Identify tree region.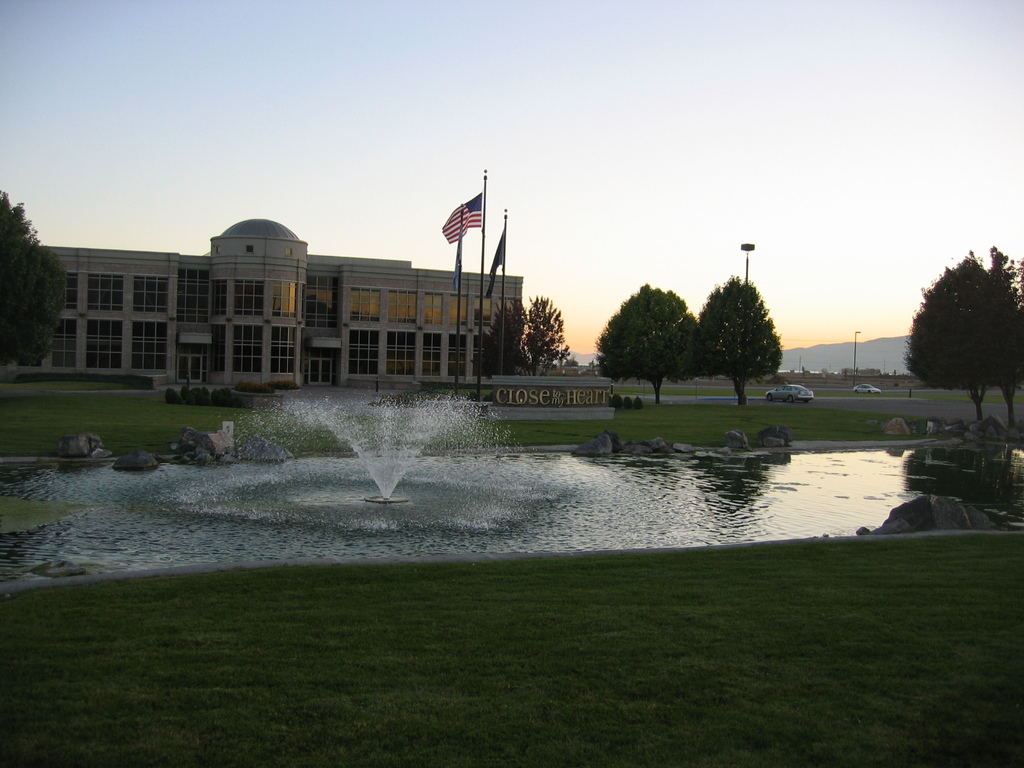
Region: detection(989, 241, 1023, 392).
